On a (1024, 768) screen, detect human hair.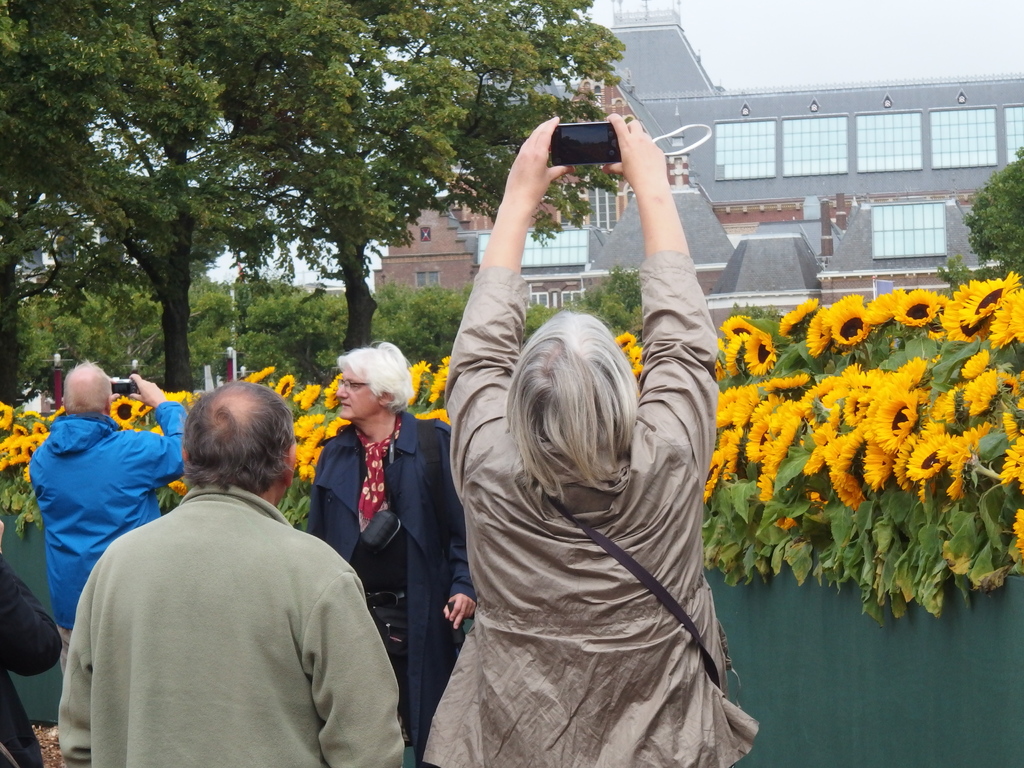
bbox=[331, 343, 409, 410].
